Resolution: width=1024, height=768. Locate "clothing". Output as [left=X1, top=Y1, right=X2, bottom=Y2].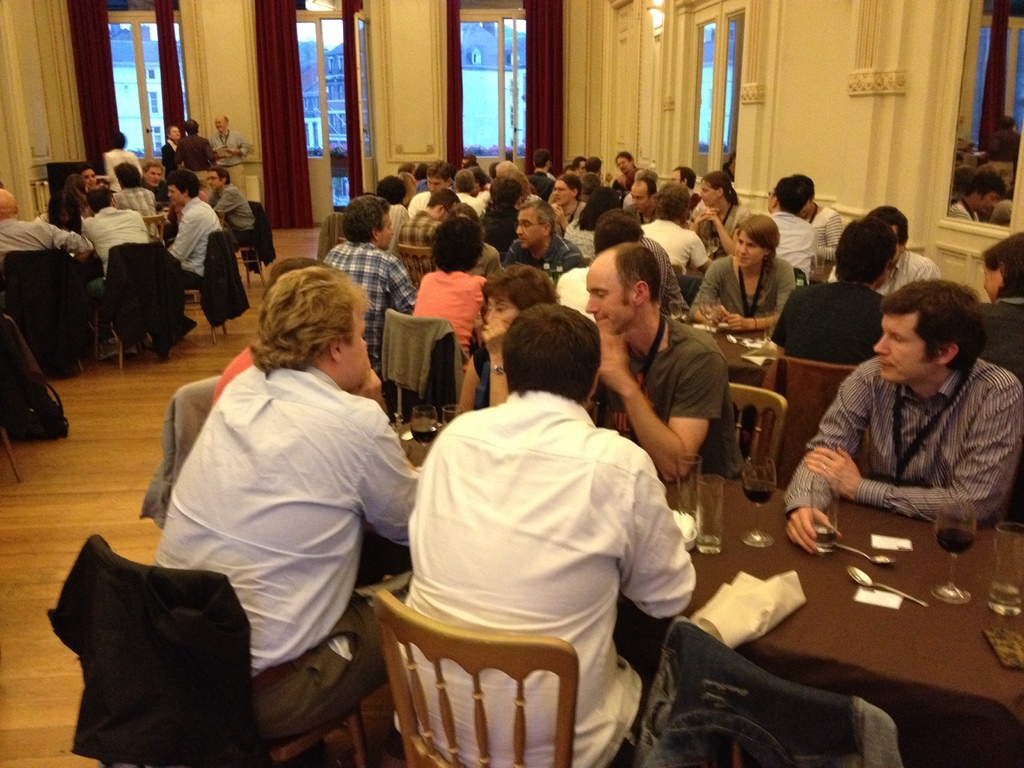
[left=173, top=133, right=214, bottom=189].
